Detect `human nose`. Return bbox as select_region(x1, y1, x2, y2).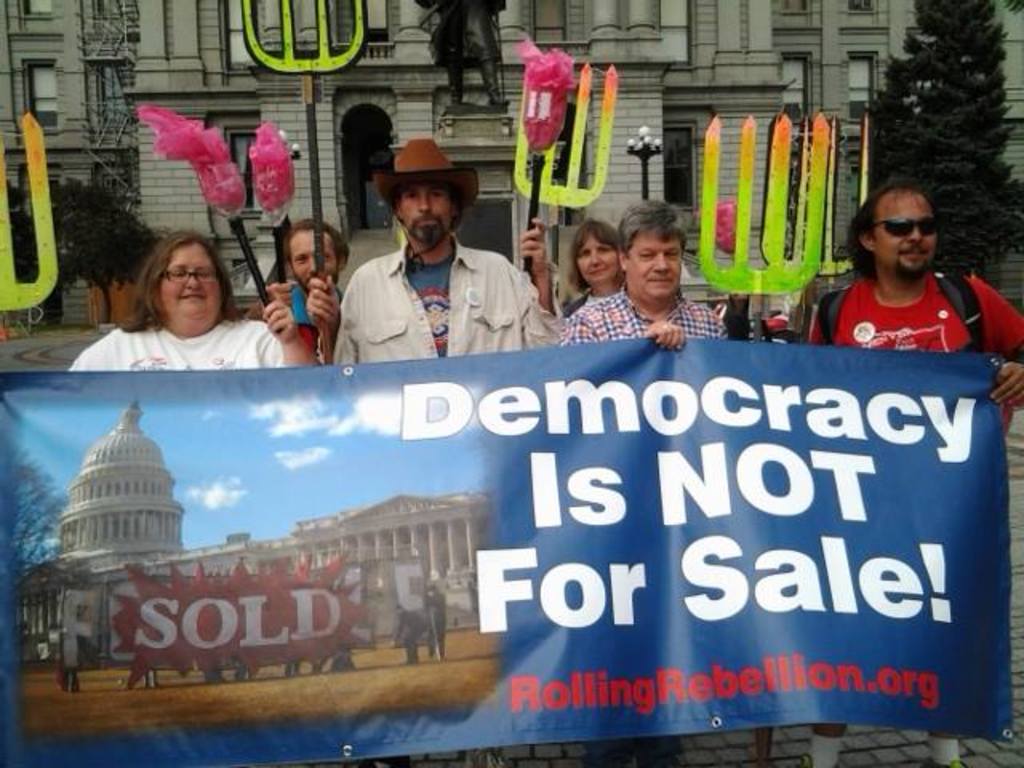
select_region(411, 184, 430, 210).
